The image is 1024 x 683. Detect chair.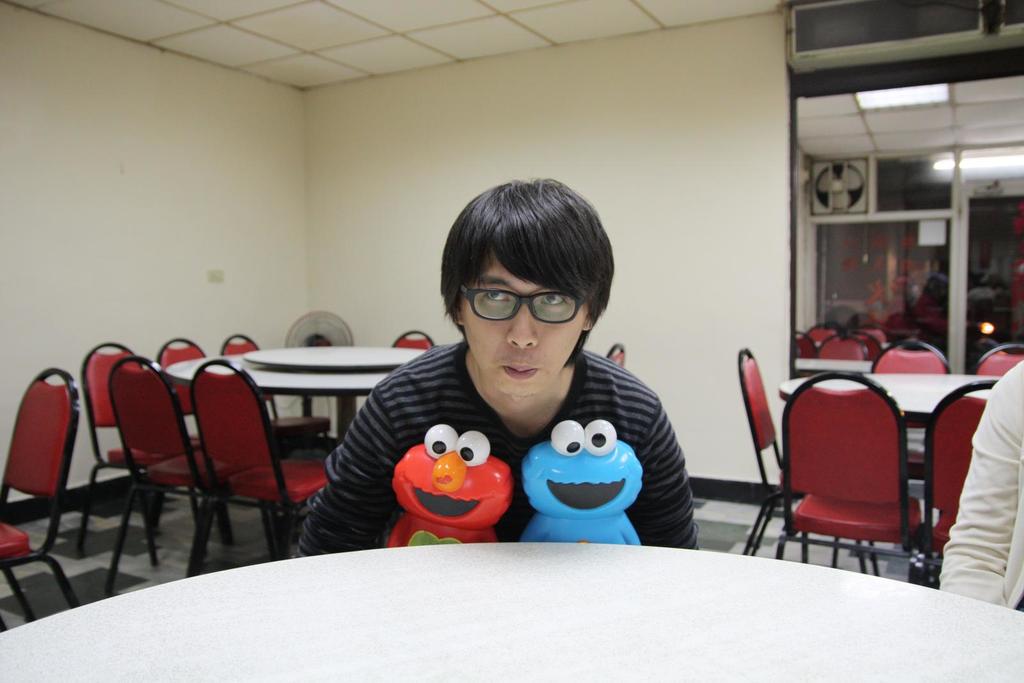
Detection: <box>83,342,204,565</box>.
